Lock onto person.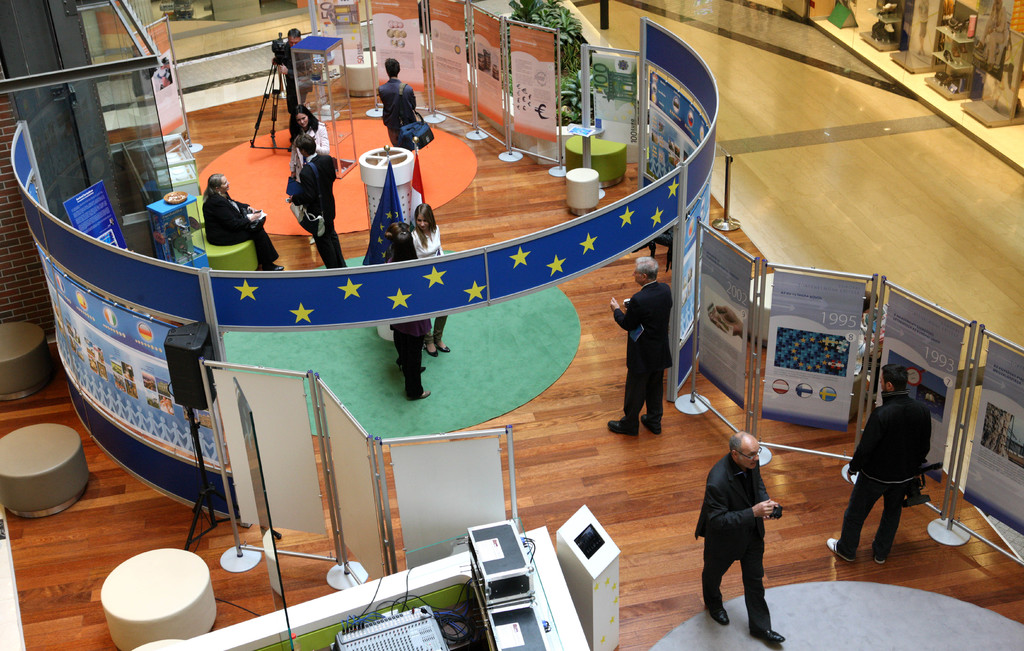
Locked: (289,104,329,176).
